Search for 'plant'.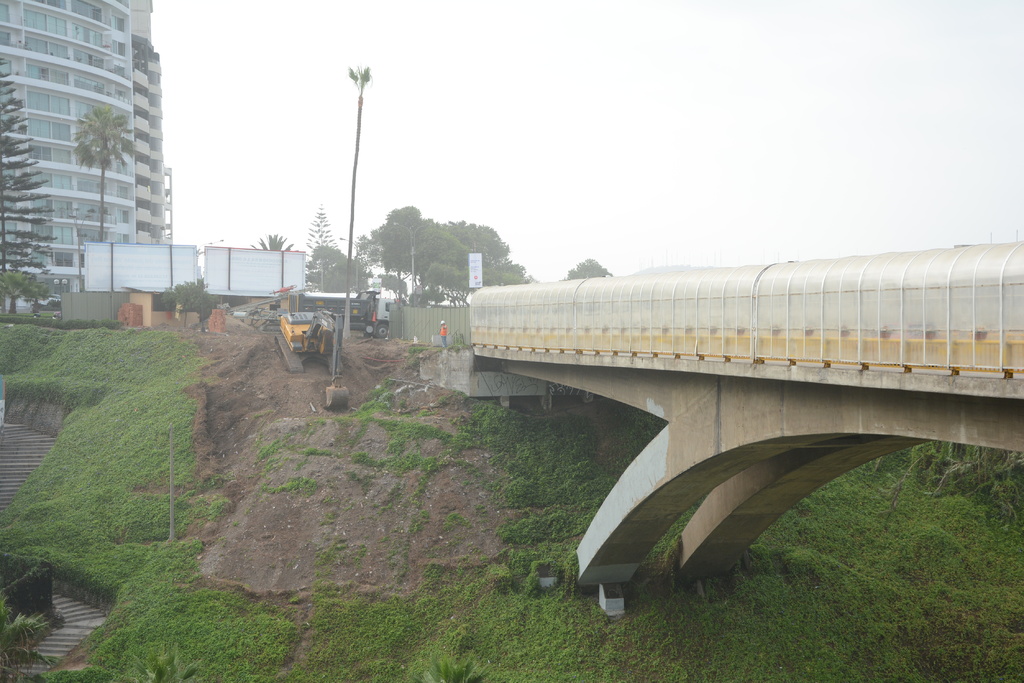
Found at [408, 481, 420, 505].
